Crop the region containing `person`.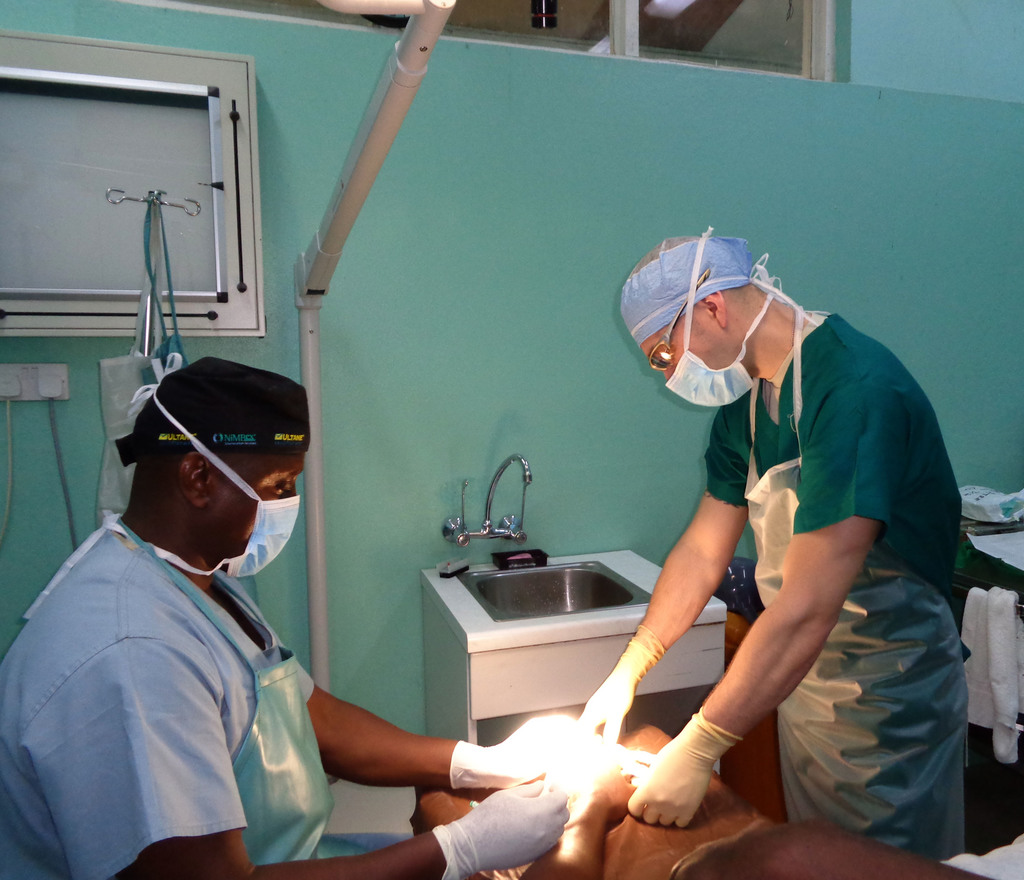
Crop region: [x1=468, y1=706, x2=980, y2=879].
